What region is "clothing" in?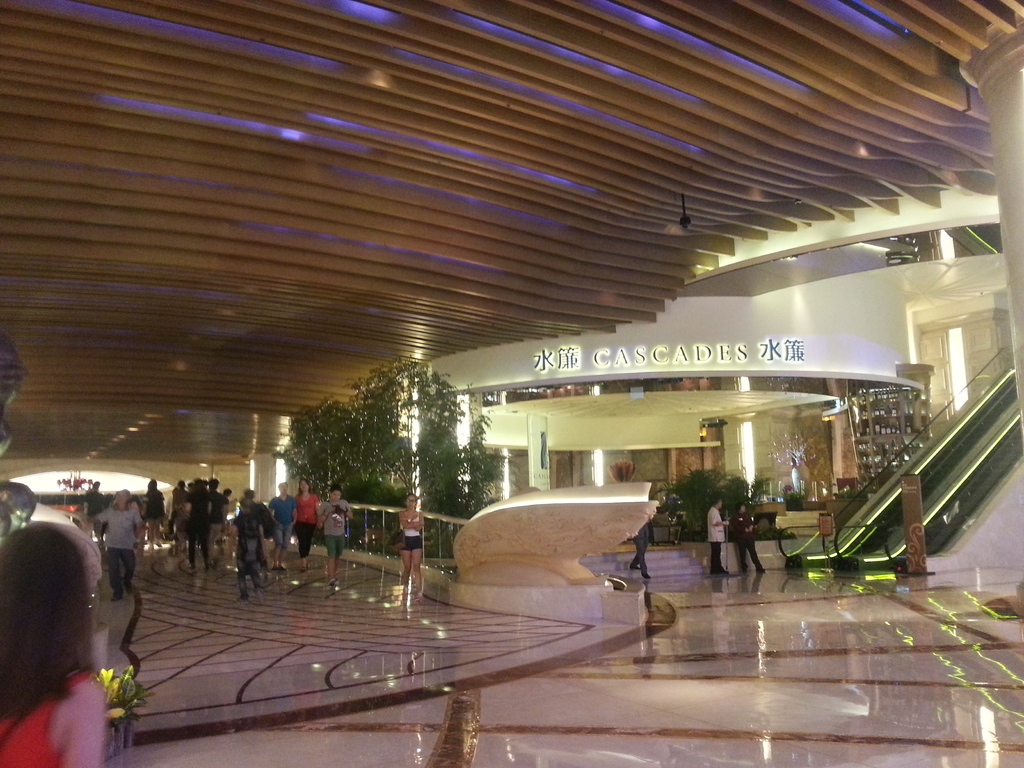
box=[267, 493, 294, 552].
